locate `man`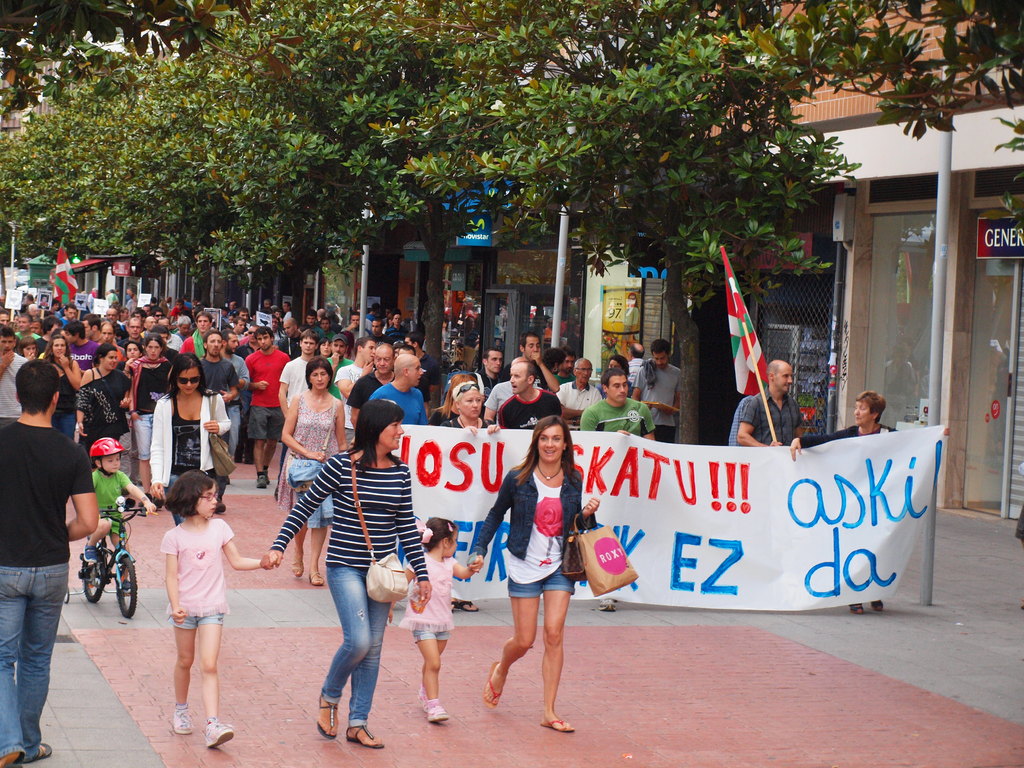
[left=556, top=359, right=604, bottom=431]
